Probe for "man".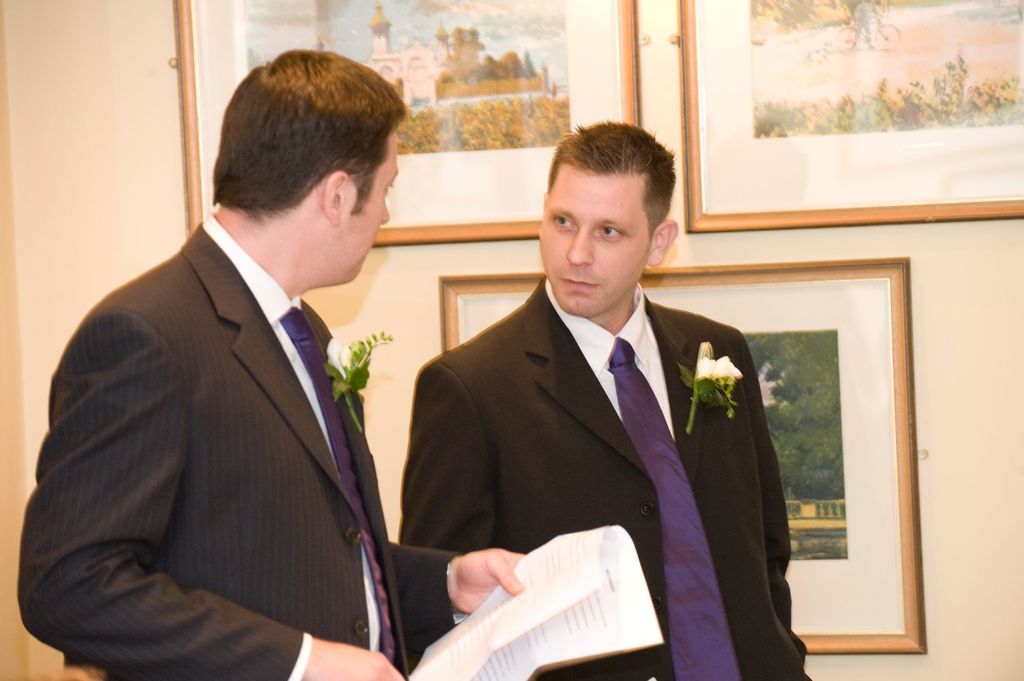
Probe result: (31, 74, 481, 668).
